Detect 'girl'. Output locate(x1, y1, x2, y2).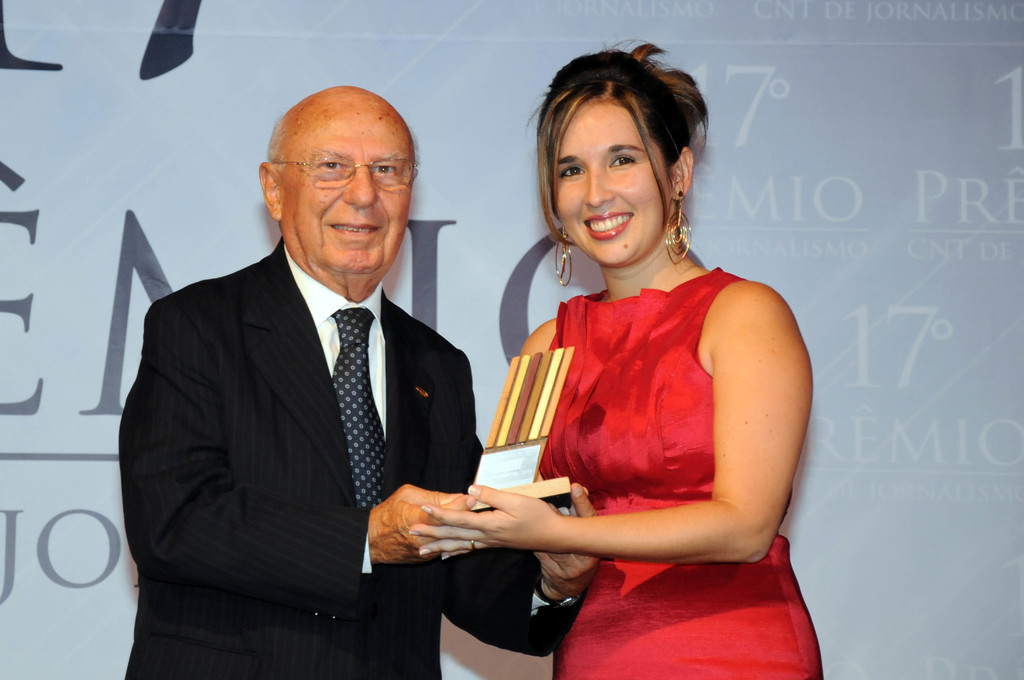
locate(408, 34, 827, 679).
